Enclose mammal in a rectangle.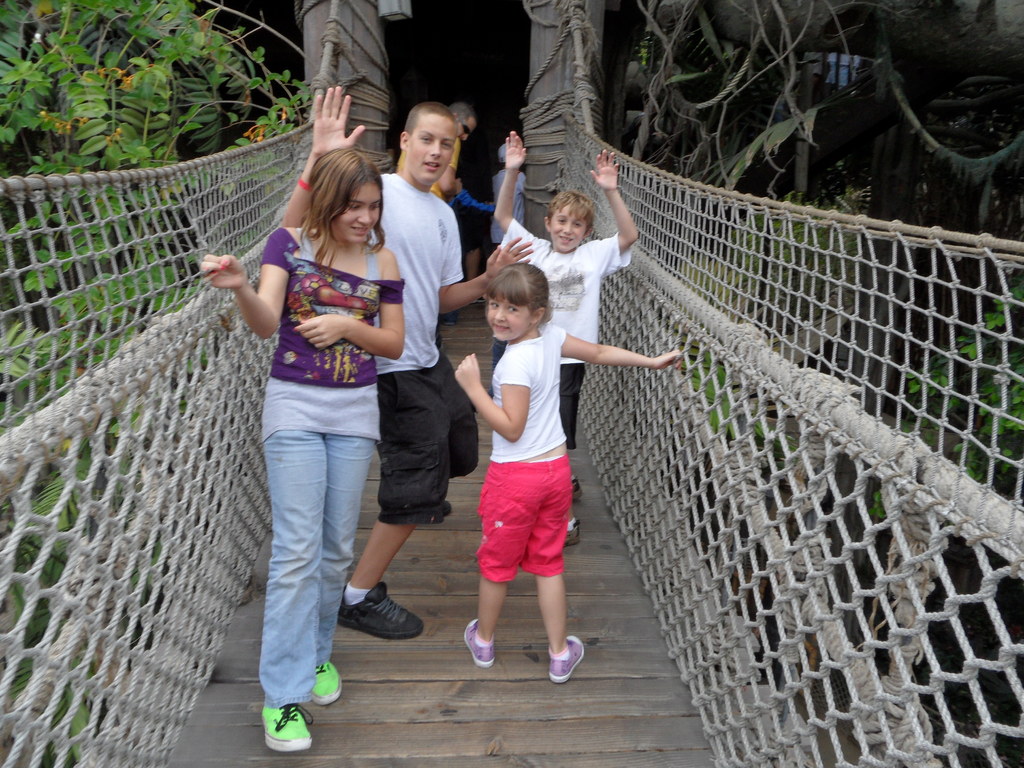
left=431, top=97, right=476, bottom=195.
